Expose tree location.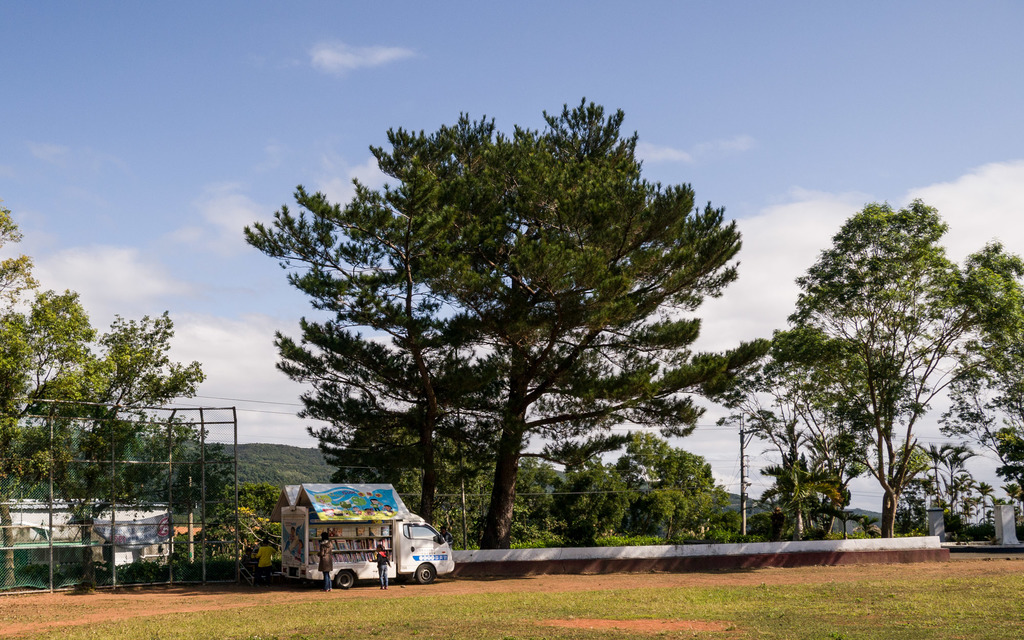
Exposed at left=544, top=447, right=628, bottom=536.
